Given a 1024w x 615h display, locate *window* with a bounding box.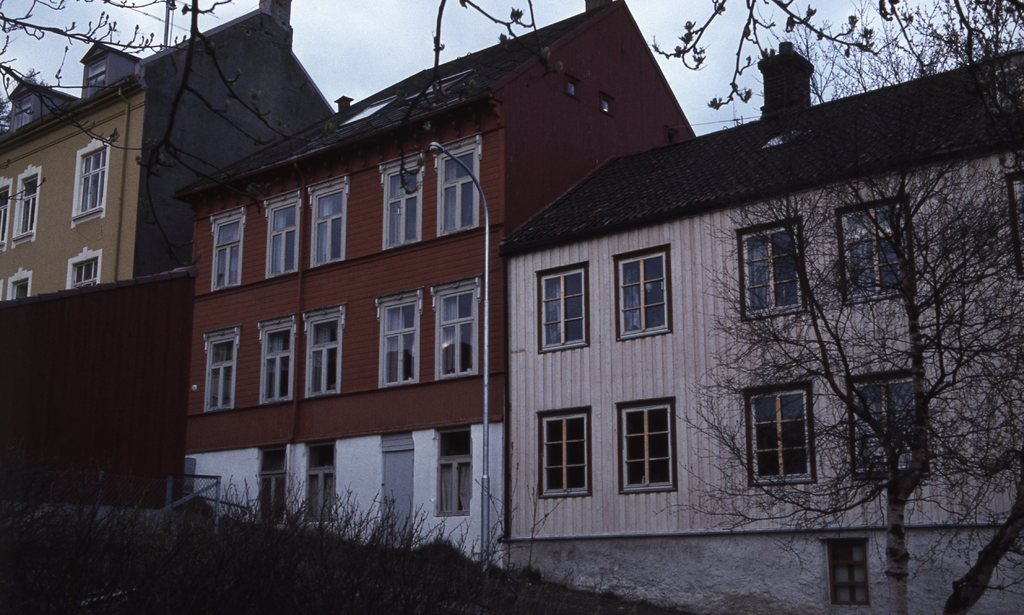
Located: detection(264, 474, 289, 517).
